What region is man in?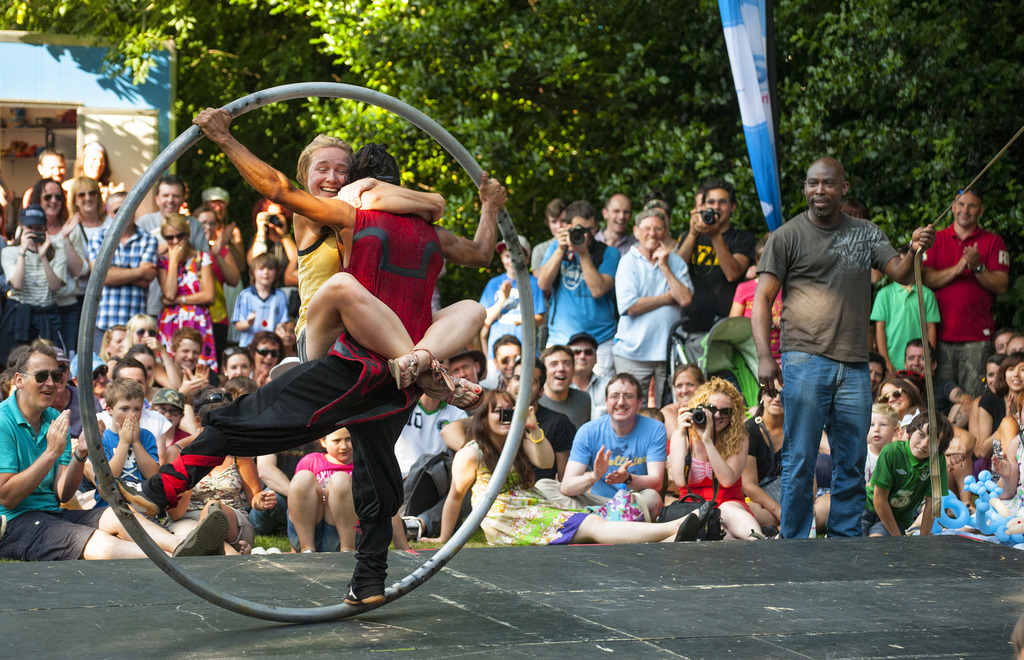
Rect(525, 198, 570, 361).
